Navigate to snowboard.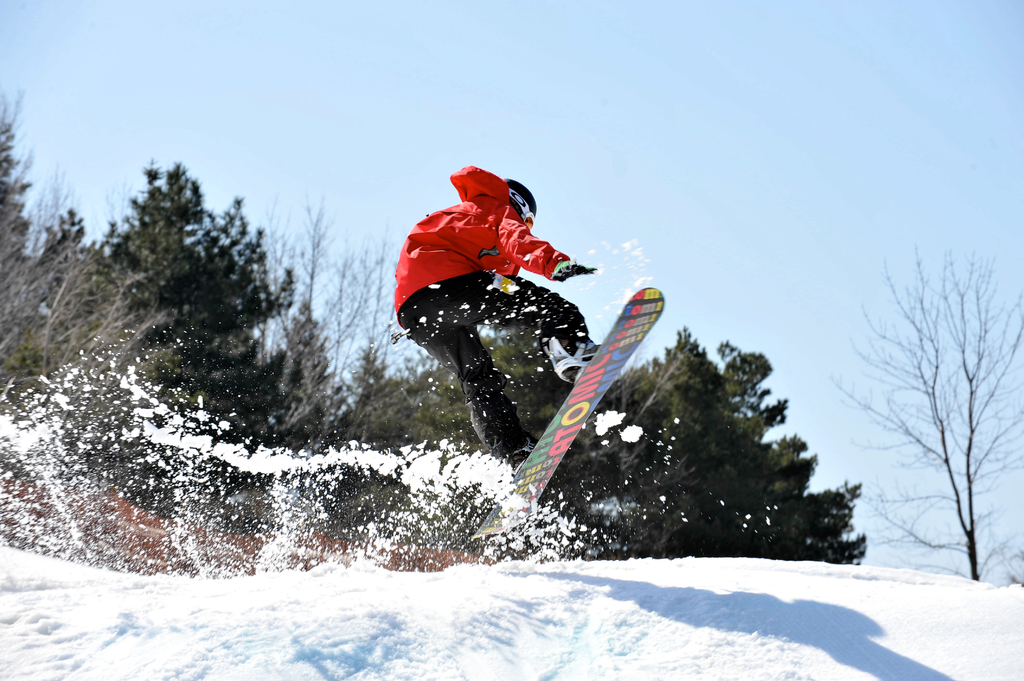
Navigation target: select_region(475, 286, 664, 536).
